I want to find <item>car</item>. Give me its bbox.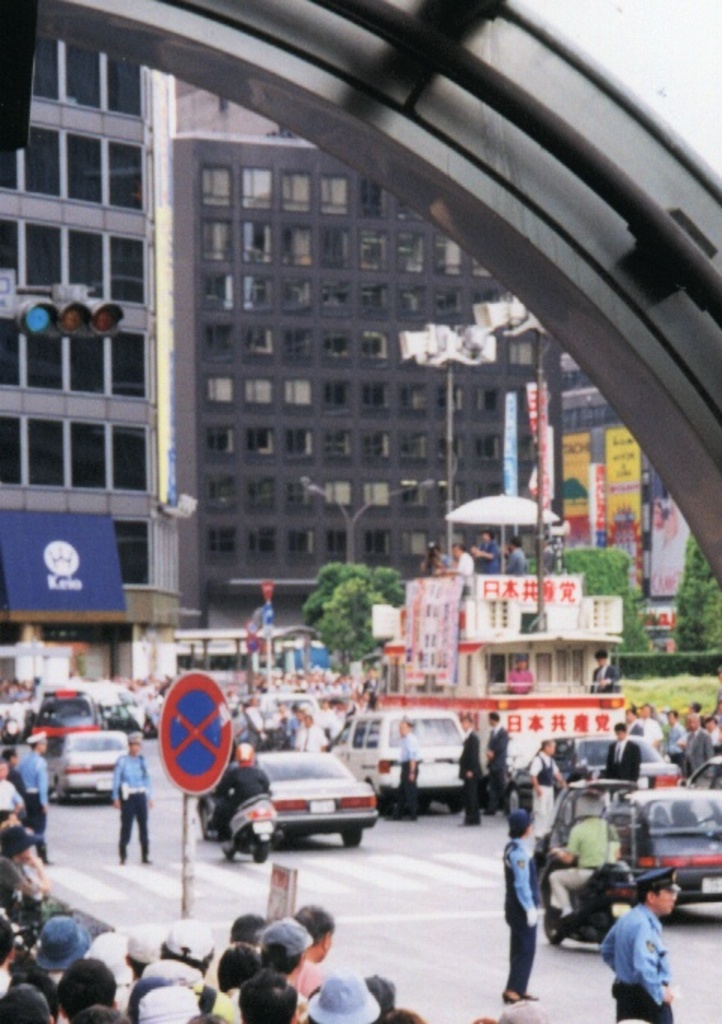
30,684,107,750.
